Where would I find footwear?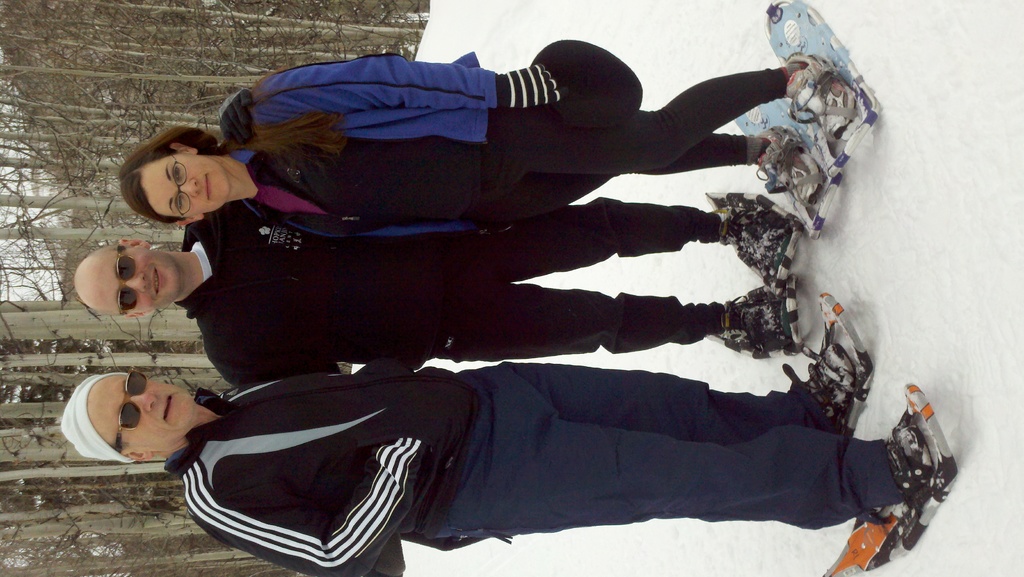
At bbox=[796, 348, 855, 429].
